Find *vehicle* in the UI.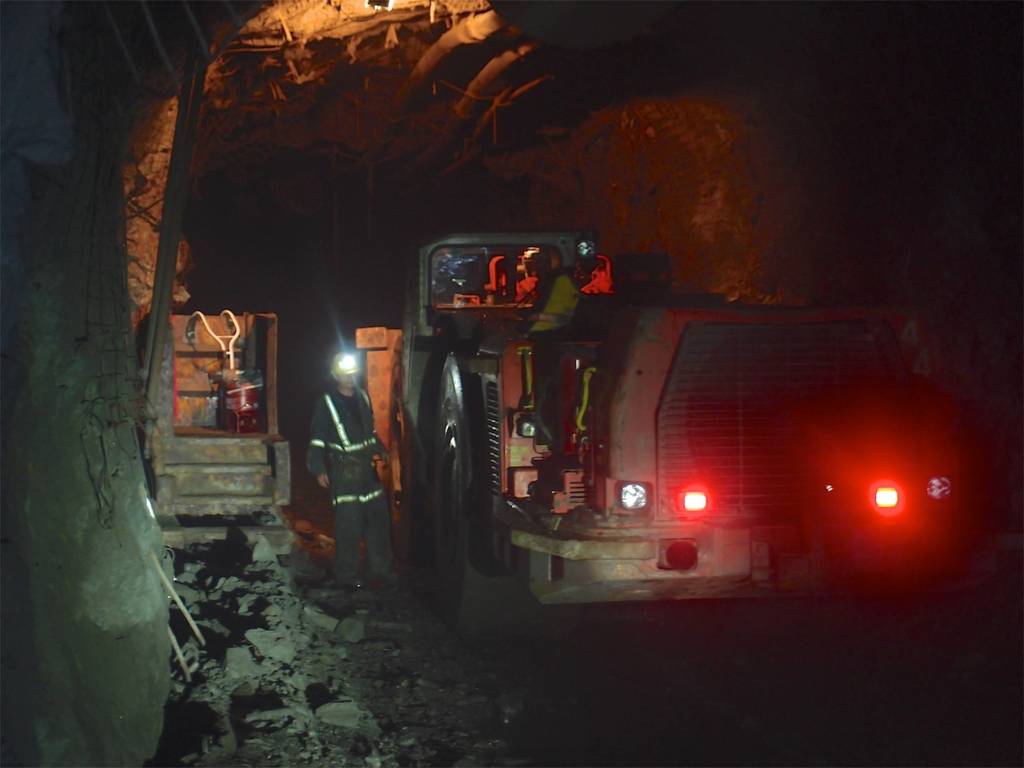
UI element at [left=424, top=252, right=869, bottom=621].
